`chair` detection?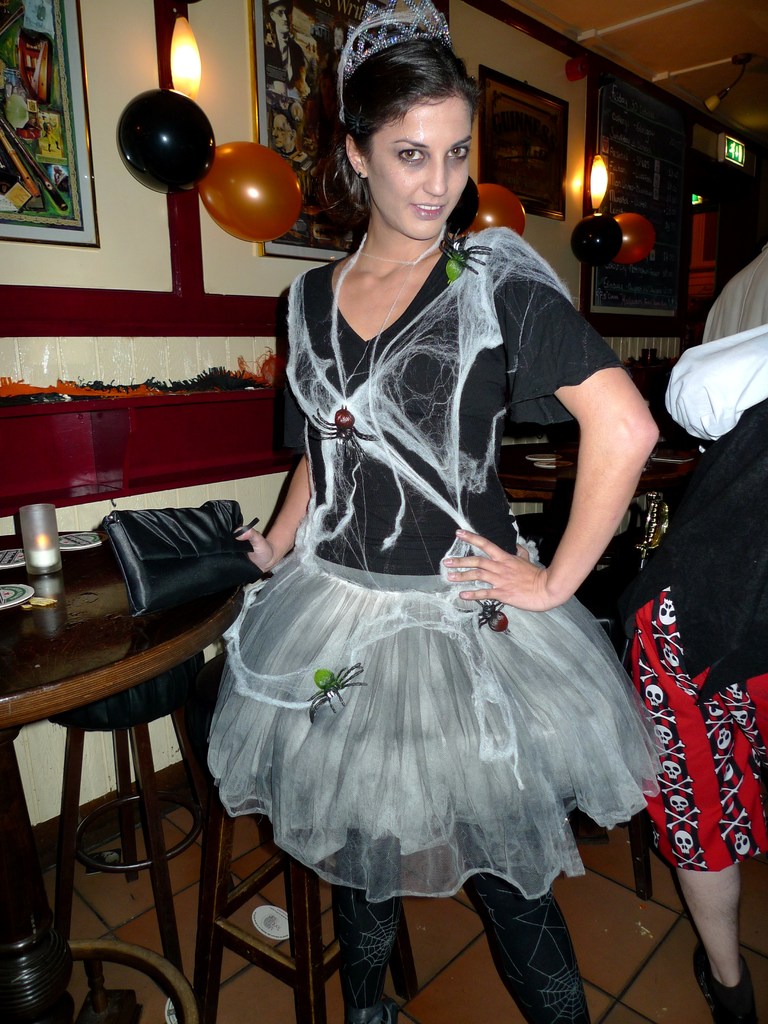
(191,705,420,1023)
